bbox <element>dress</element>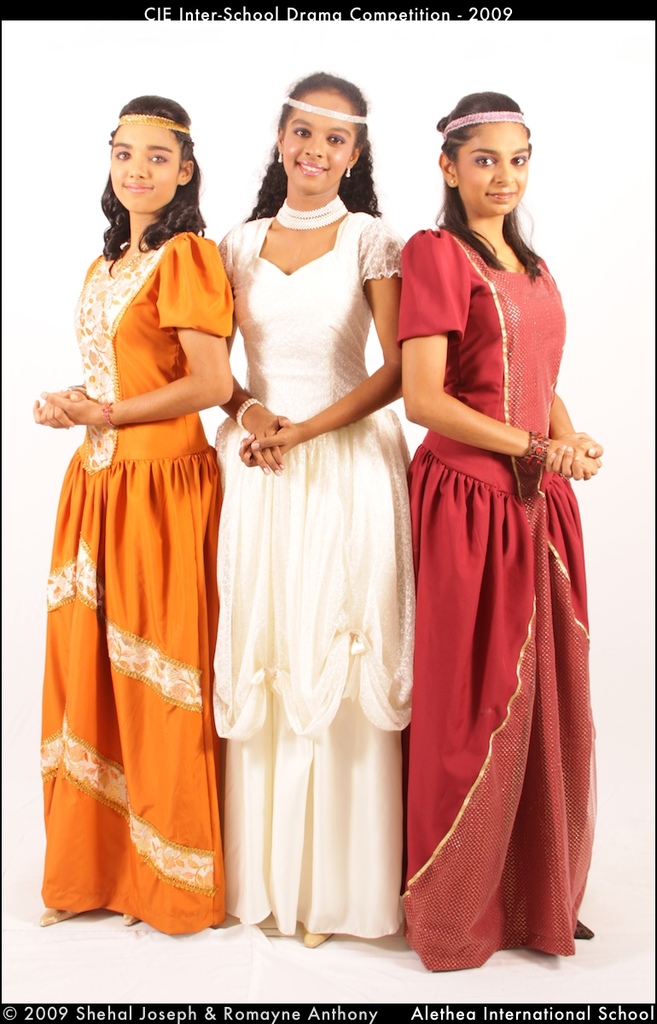
{"left": 218, "top": 218, "right": 416, "bottom": 939}
